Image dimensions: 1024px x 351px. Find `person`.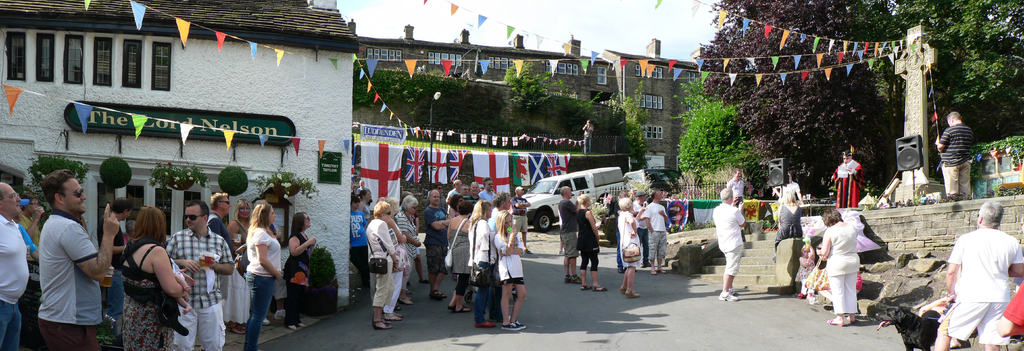
crop(14, 190, 45, 323).
